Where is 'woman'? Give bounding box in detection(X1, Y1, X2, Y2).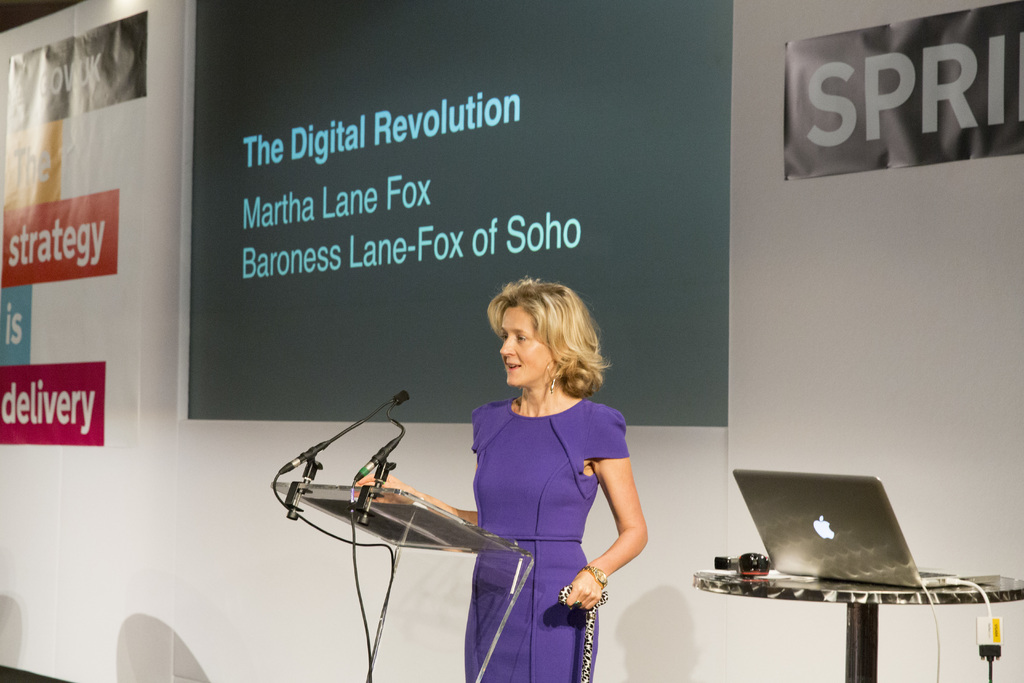
detection(460, 276, 656, 668).
